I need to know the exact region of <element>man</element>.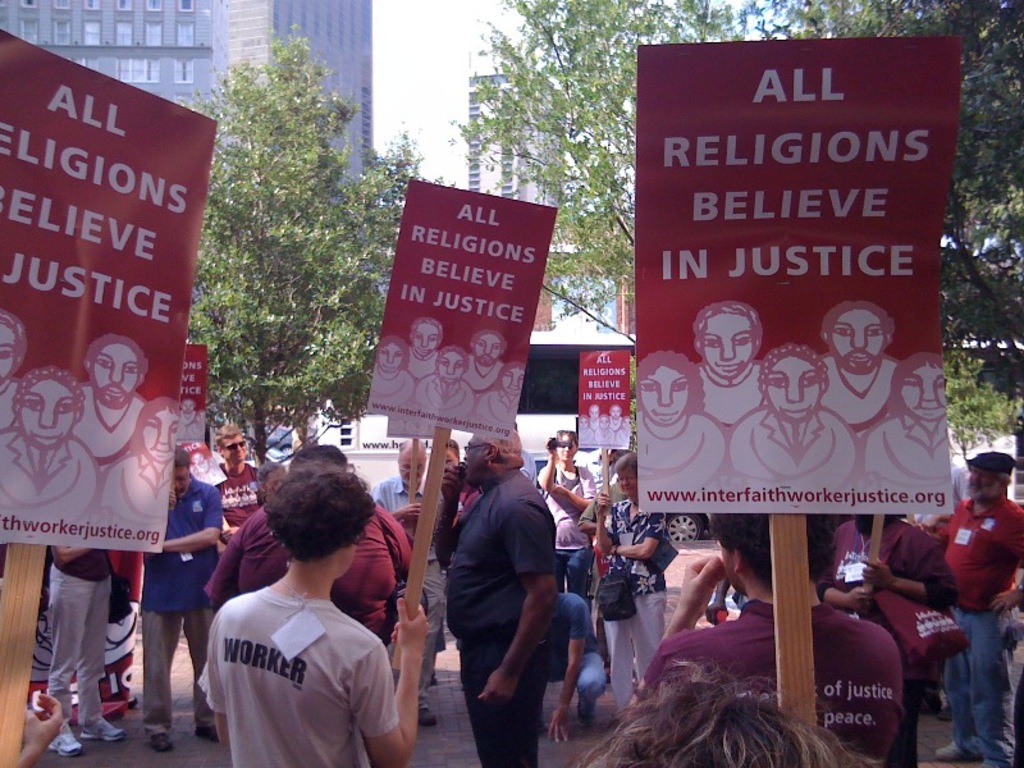
Region: detection(140, 452, 219, 749).
